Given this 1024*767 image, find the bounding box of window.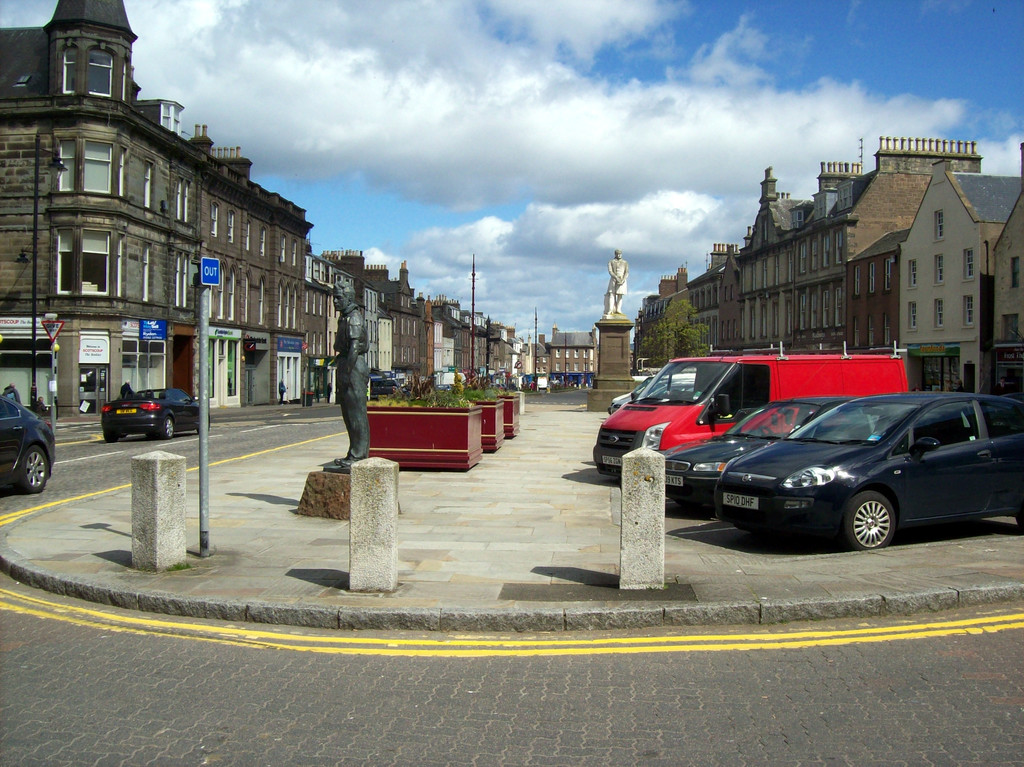
958, 246, 980, 284.
